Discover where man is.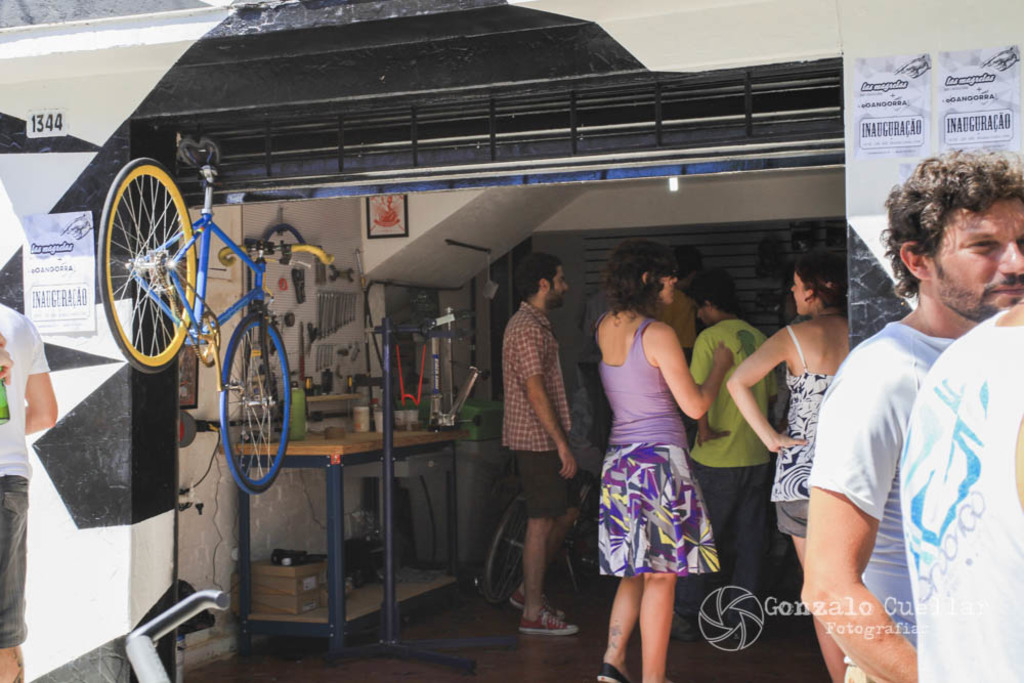
Discovered at Rect(646, 243, 699, 362).
